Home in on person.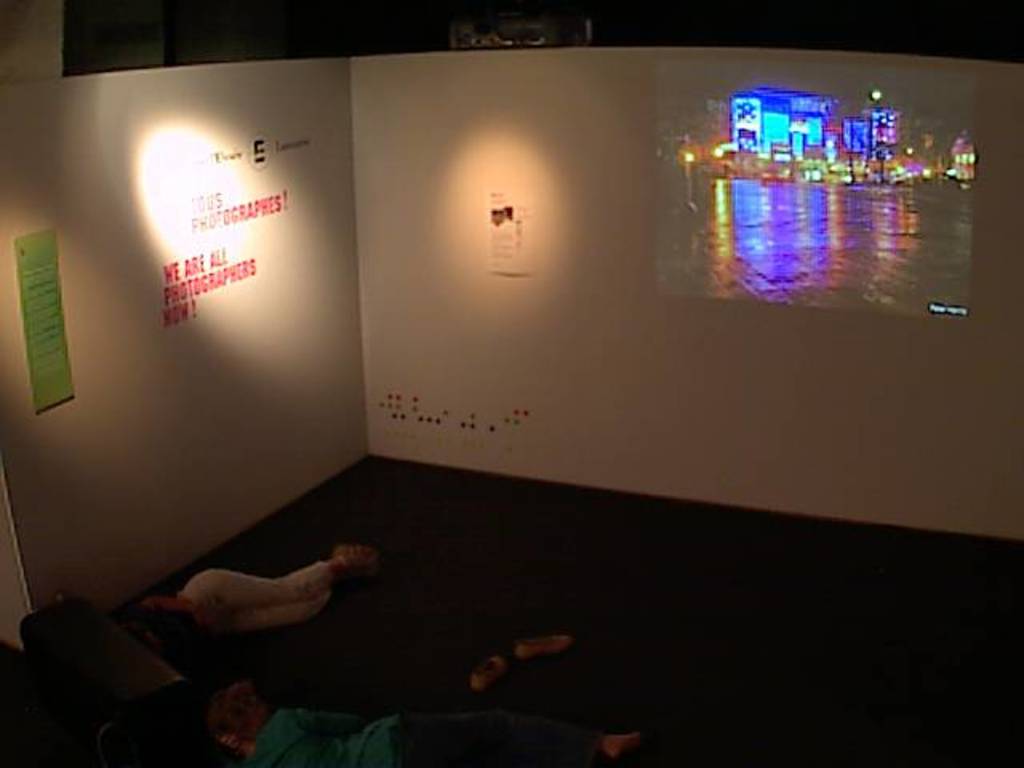
Homed in at [115, 538, 384, 667].
